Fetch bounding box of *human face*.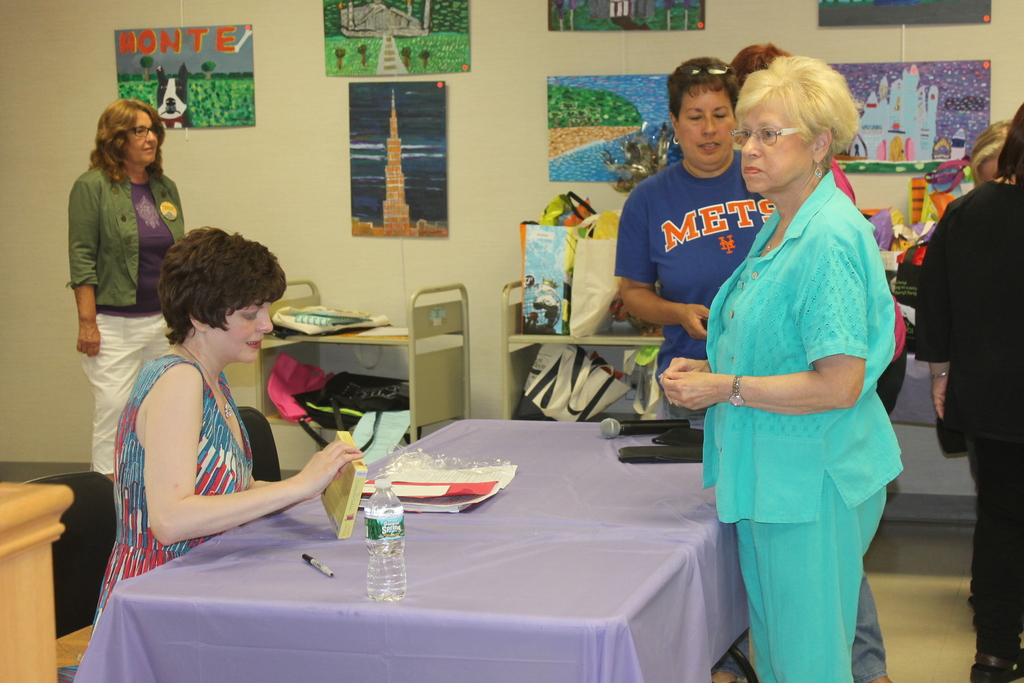
Bbox: rect(122, 111, 156, 163).
